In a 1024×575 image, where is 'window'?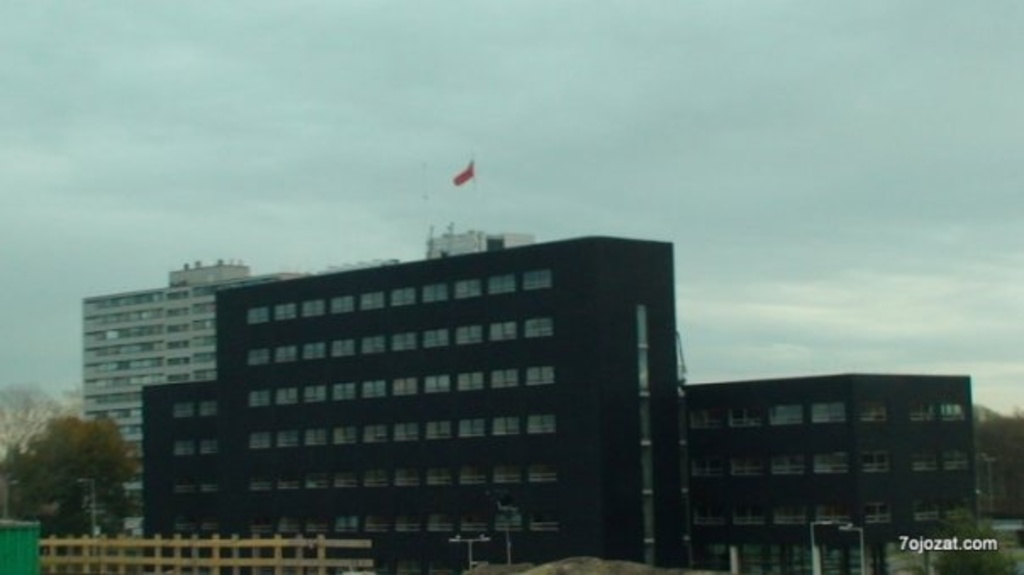
box(248, 304, 271, 326).
